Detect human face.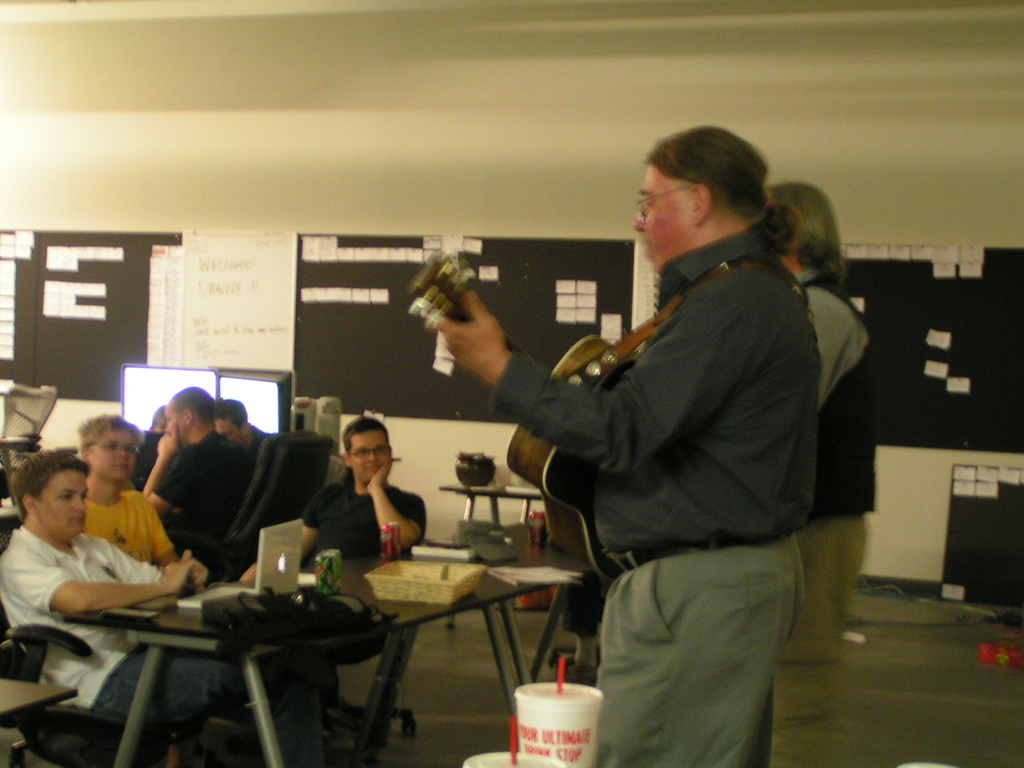
Detected at BBox(211, 414, 242, 442).
